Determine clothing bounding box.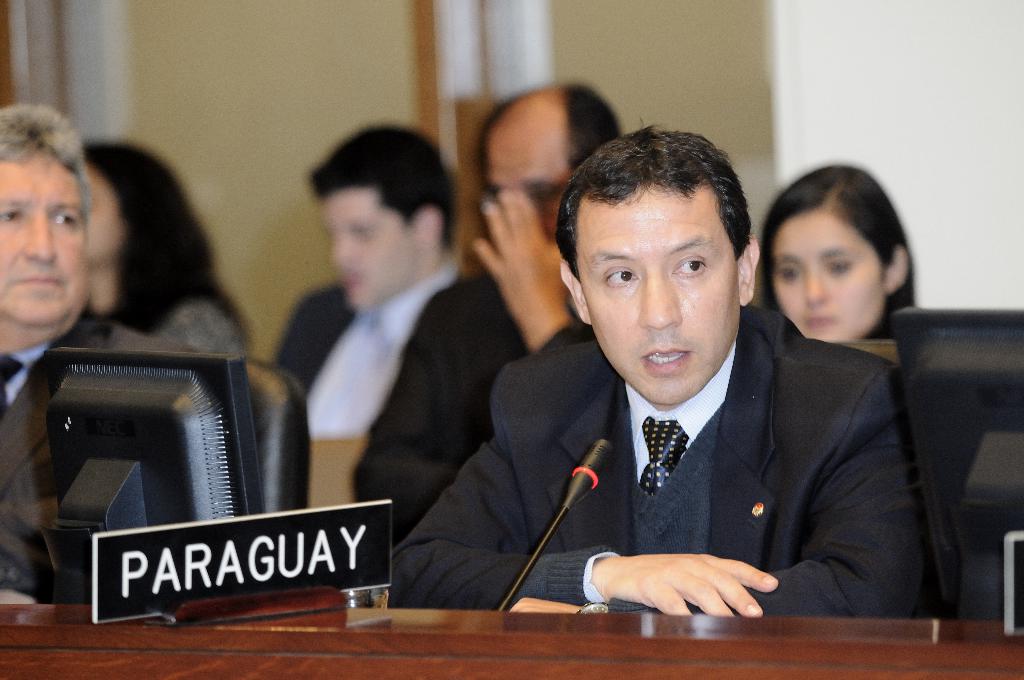
Determined: left=350, top=275, right=600, bottom=554.
